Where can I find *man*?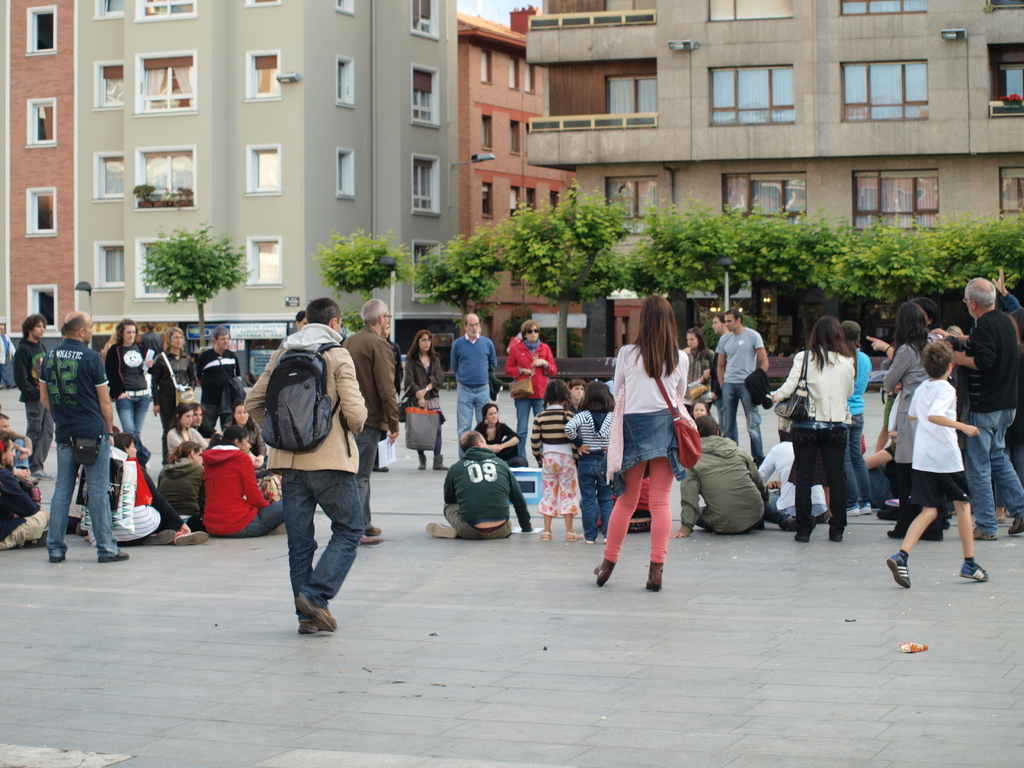
You can find it at detection(570, 375, 587, 412).
